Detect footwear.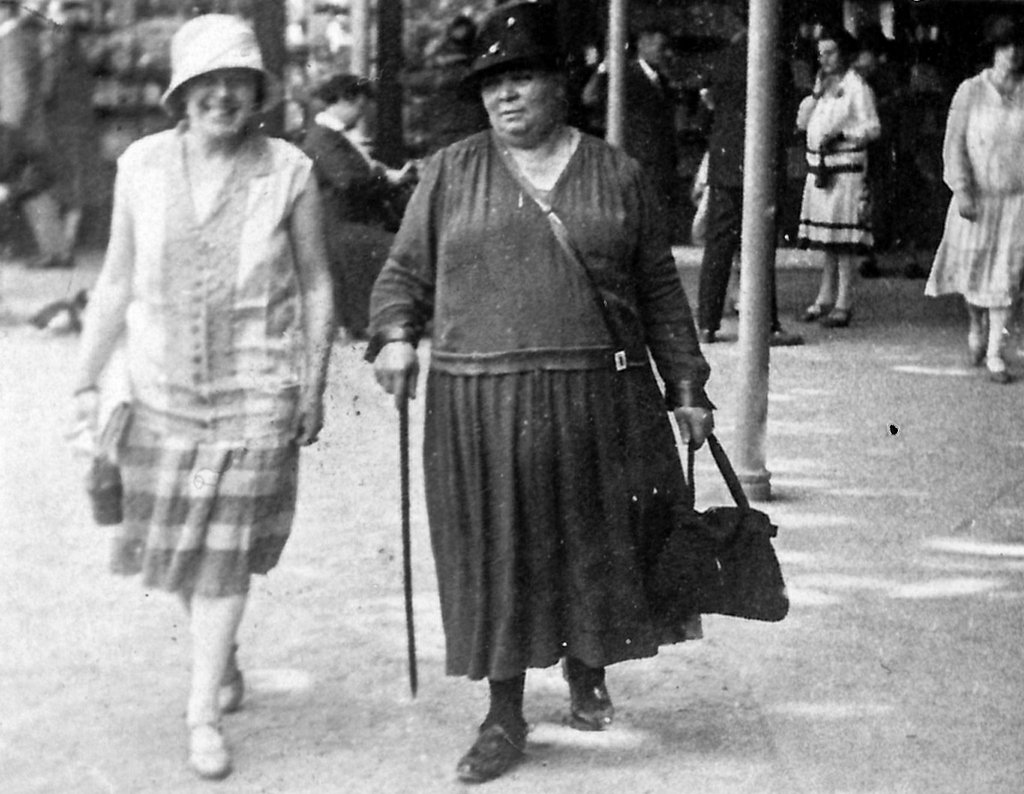
Detected at [x1=702, y1=321, x2=713, y2=344].
